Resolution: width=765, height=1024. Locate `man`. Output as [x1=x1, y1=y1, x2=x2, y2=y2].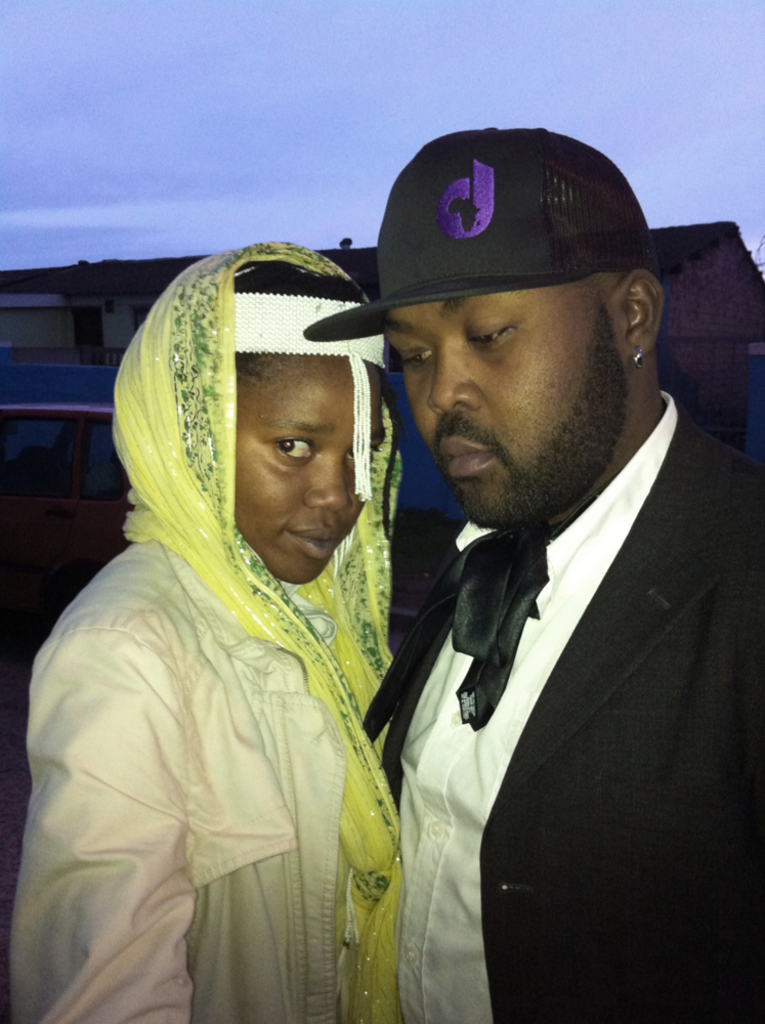
[x1=321, y1=133, x2=757, y2=1023].
